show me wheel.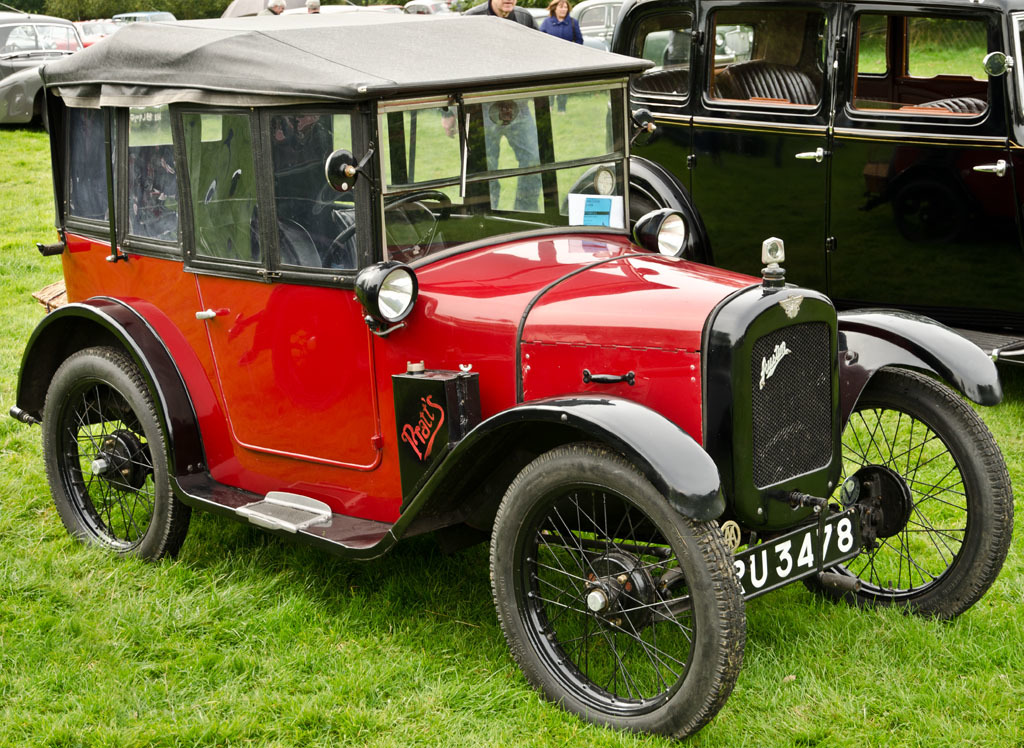
wheel is here: x1=41, y1=331, x2=190, y2=570.
